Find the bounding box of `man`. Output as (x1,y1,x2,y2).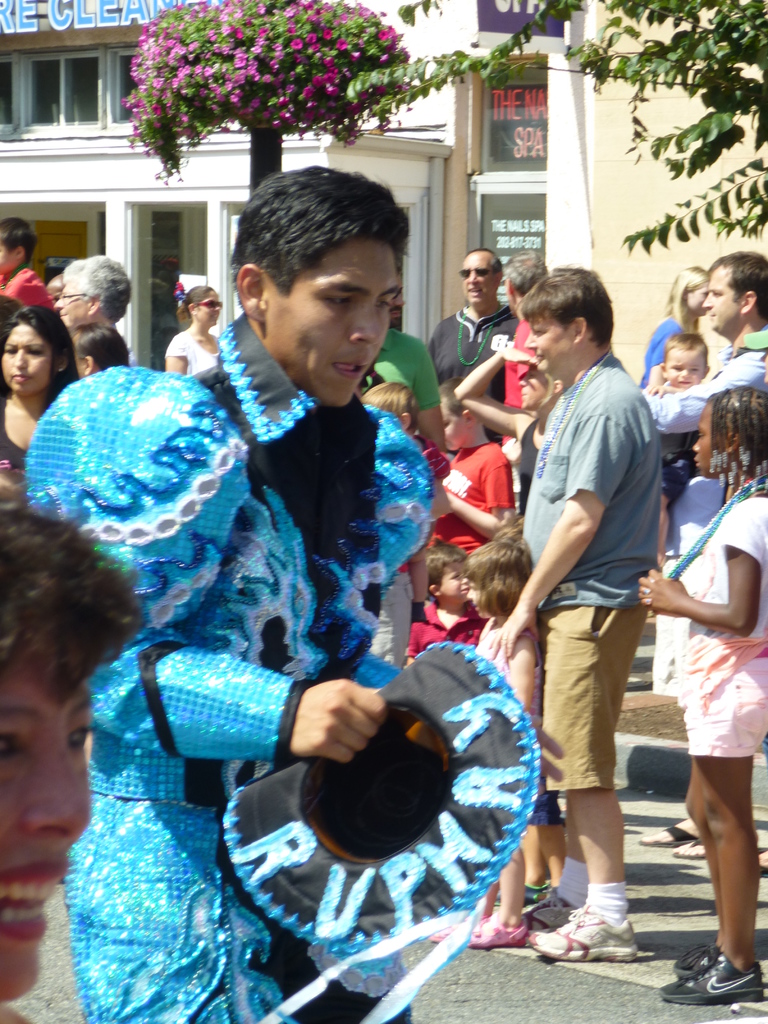
(508,253,696,924).
